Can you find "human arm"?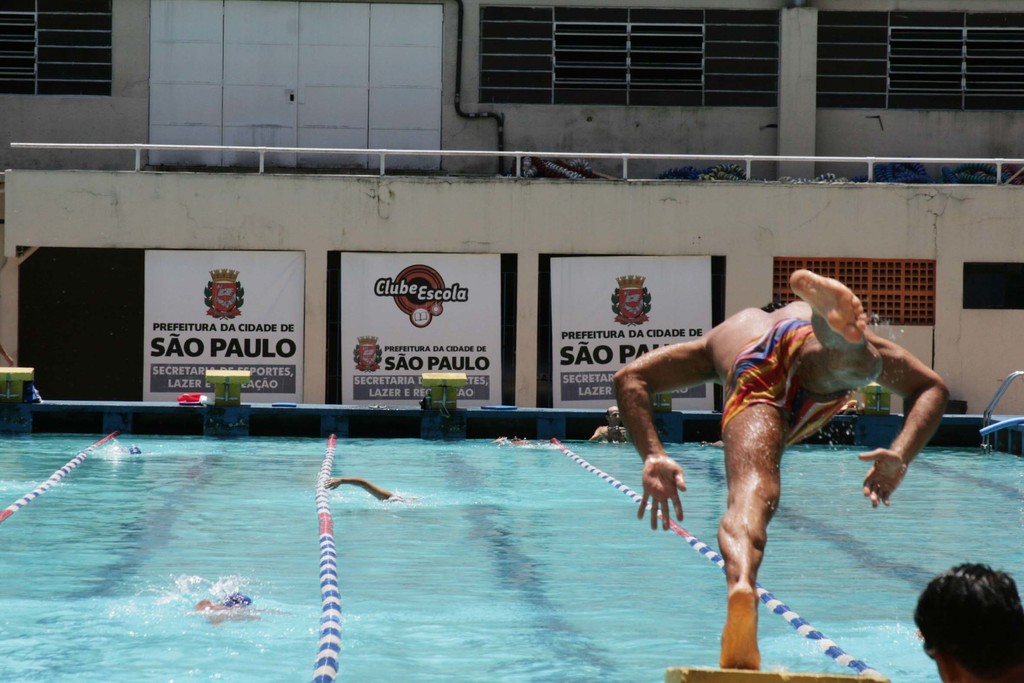
Yes, bounding box: select_region(856, 334, 953, 514).
